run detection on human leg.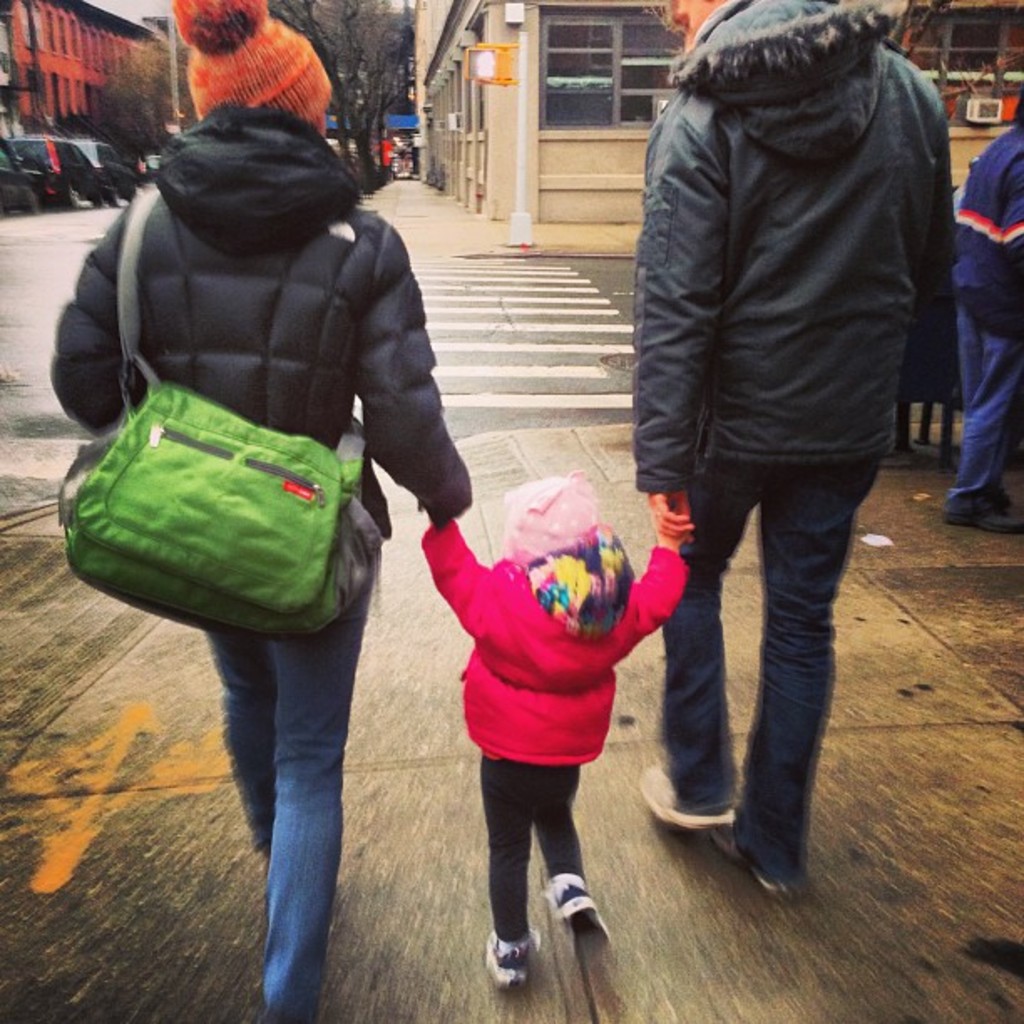
Result: [x1=704, y1=452, x2=878, y2=890].
